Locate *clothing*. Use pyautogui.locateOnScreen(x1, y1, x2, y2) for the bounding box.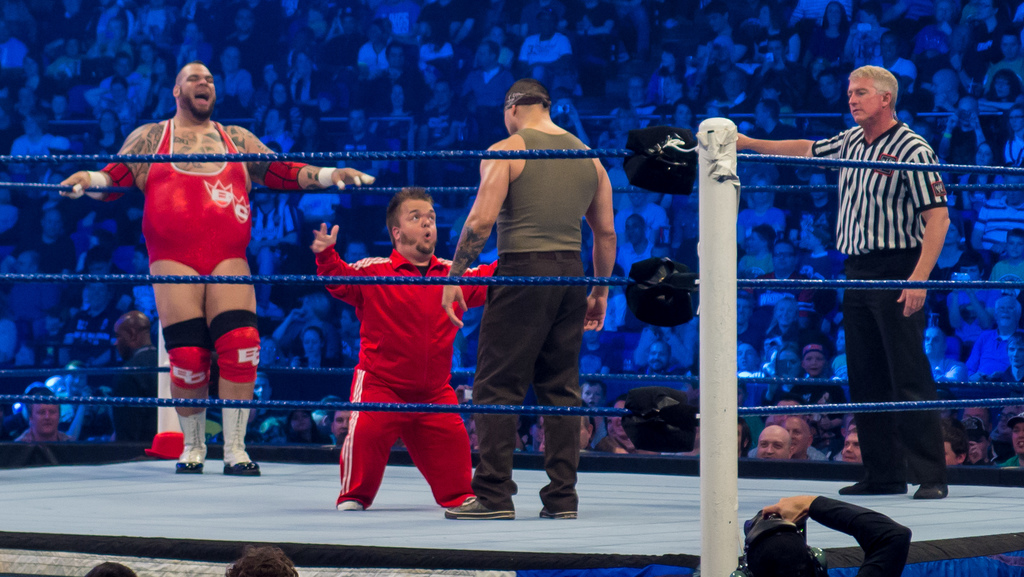
pyautogui.locateOnScreen(621, 220, 650, 270).
